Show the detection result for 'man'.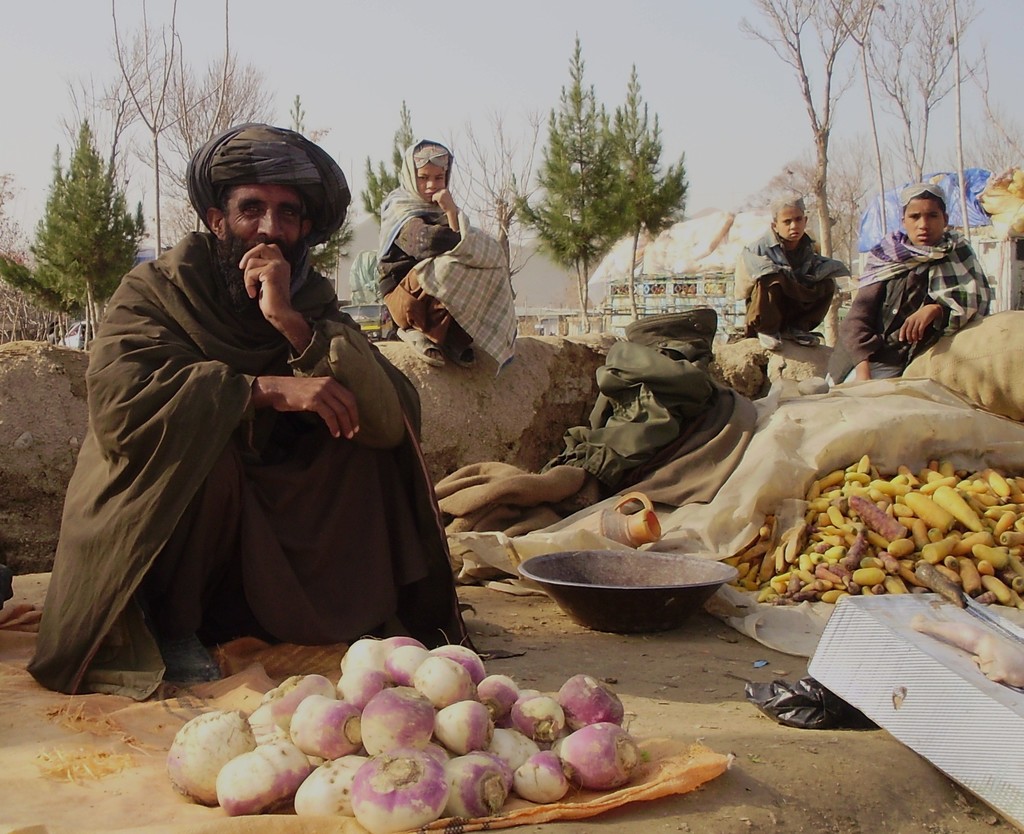
[left=828, top=174, right=989, bottom=388].
